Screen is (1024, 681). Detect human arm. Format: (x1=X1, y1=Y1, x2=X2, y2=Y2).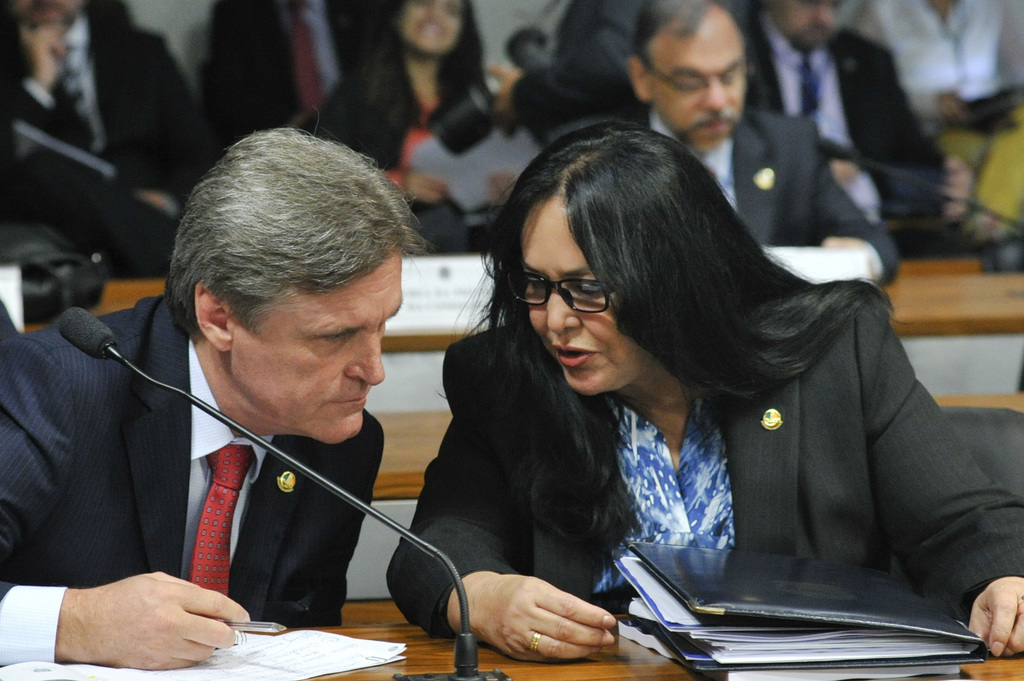
(x1=0, y1=13, x2=79, y2=166).
